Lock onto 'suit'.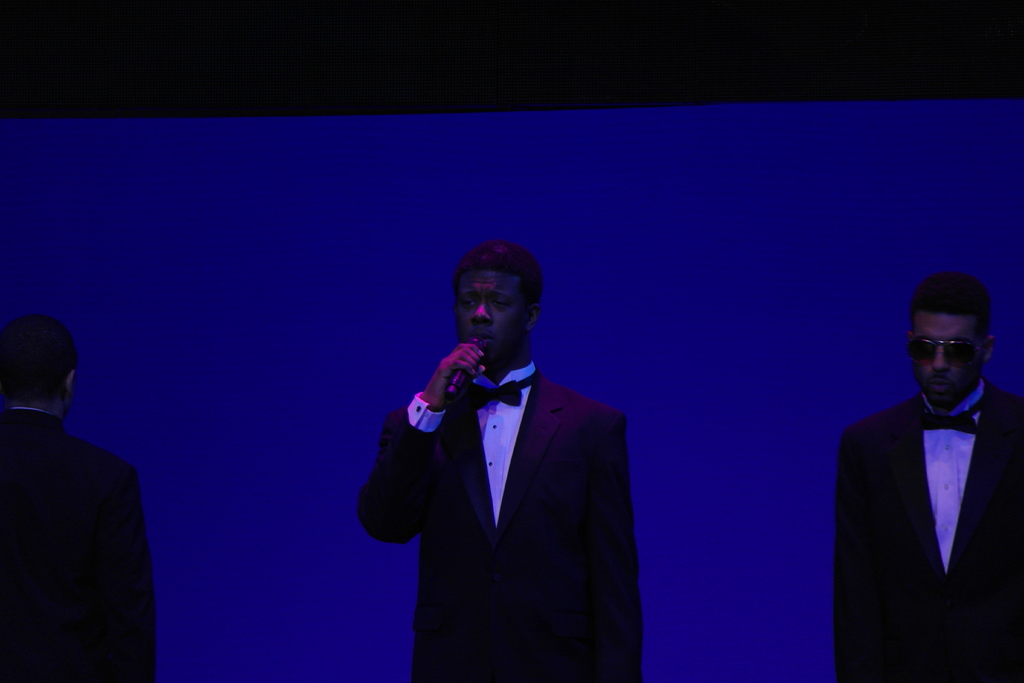
Locked: pyautogui.locateOnScreen(834, 378, 1023, 682).
